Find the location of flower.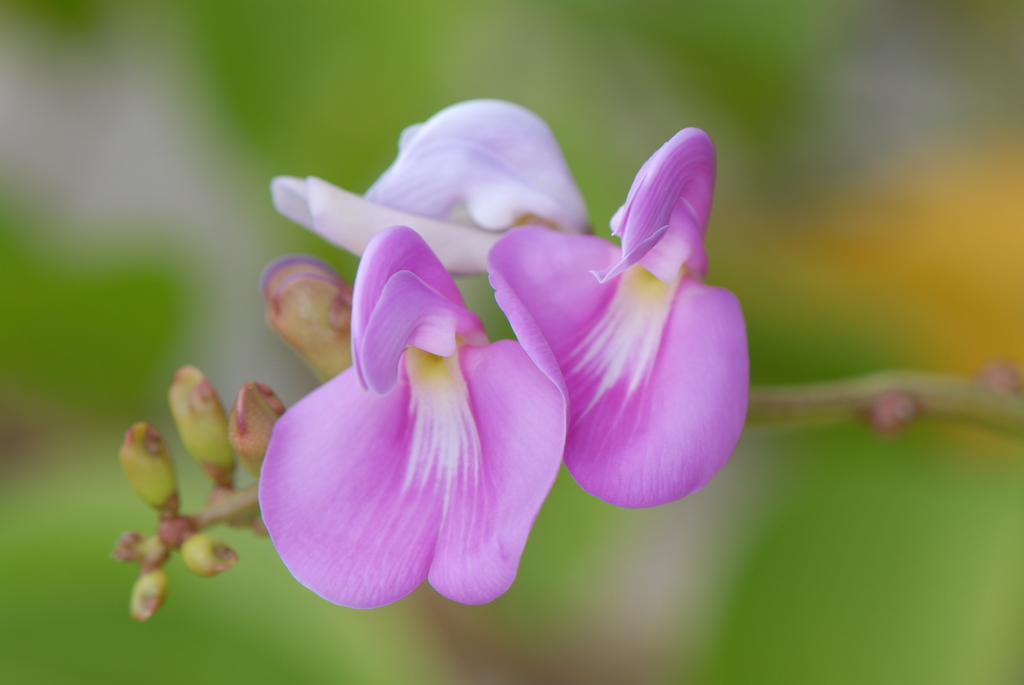
Location: pyautogui.locateOnScreen(475, 122, 753, 510).
